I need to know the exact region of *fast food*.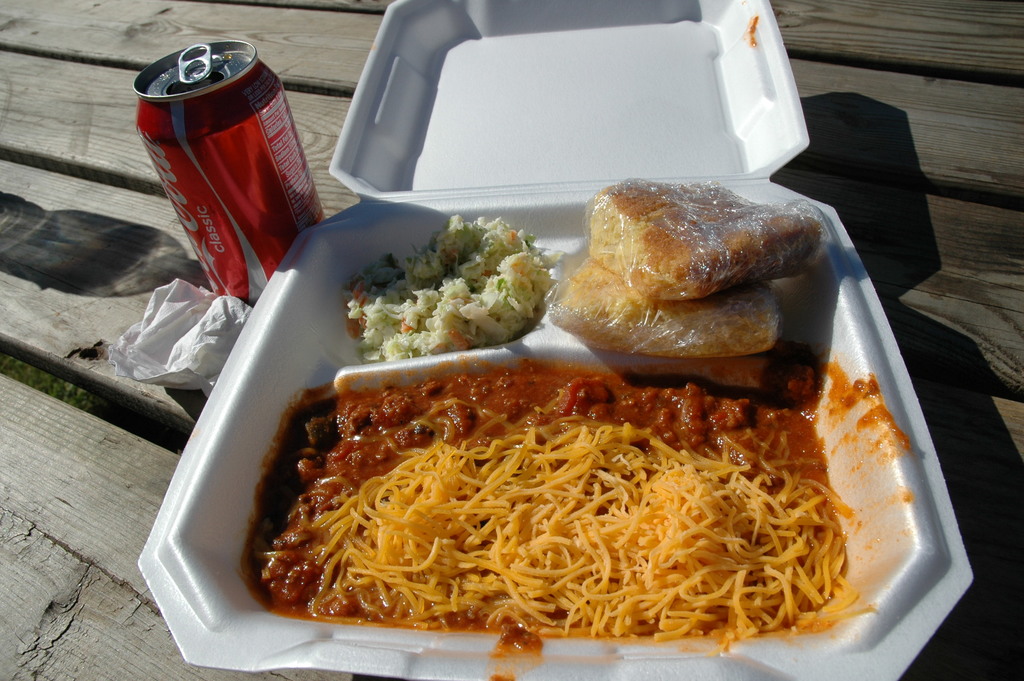
Region: 213 240 890 660.
